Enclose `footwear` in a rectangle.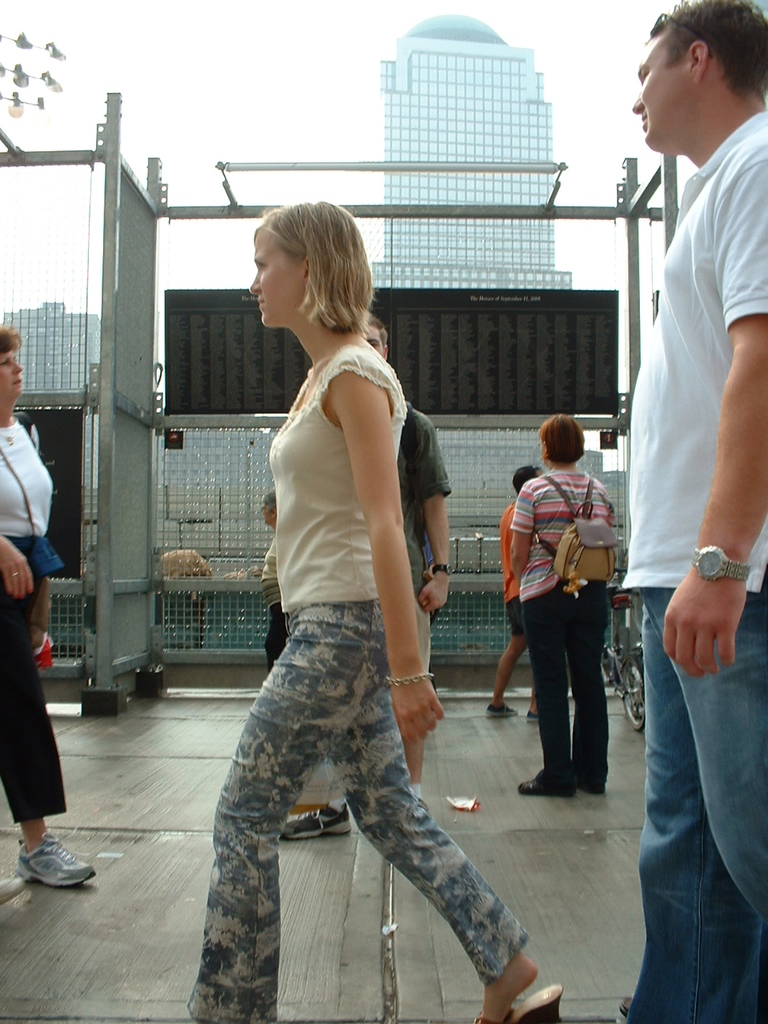
bbox=[525, 705, 537, 718].
